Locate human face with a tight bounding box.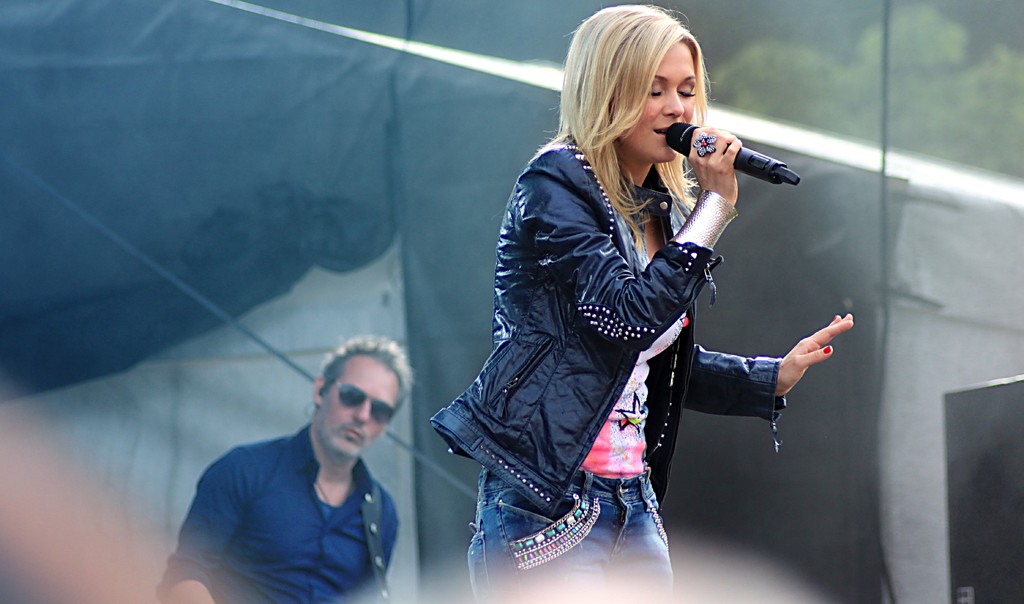
region(621, 44, 698, 159).
